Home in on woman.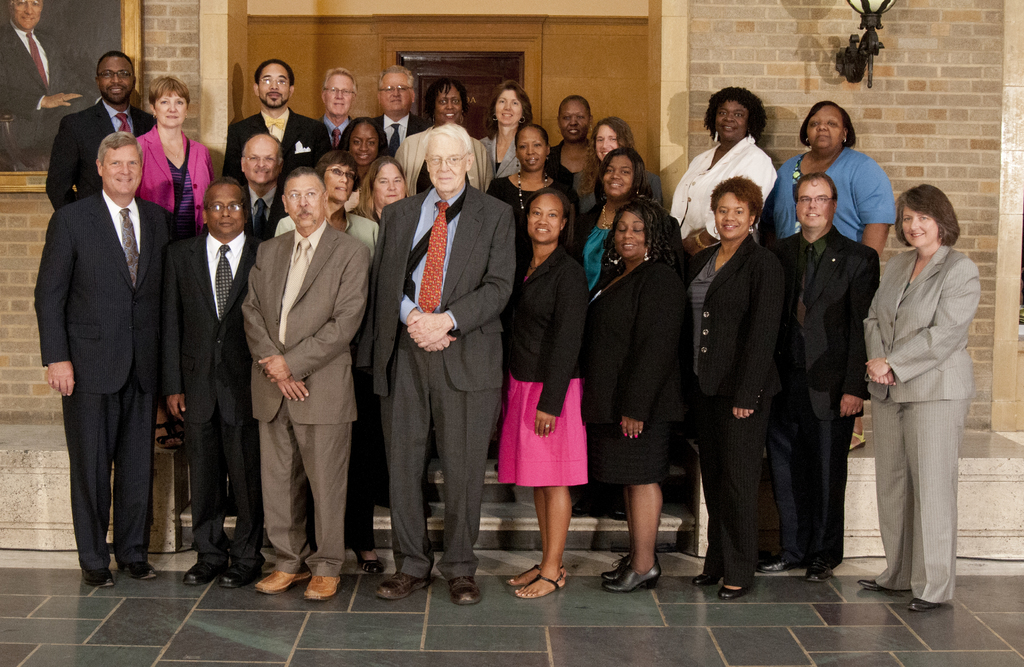
Homed in at [540, 90, 601, 190].
